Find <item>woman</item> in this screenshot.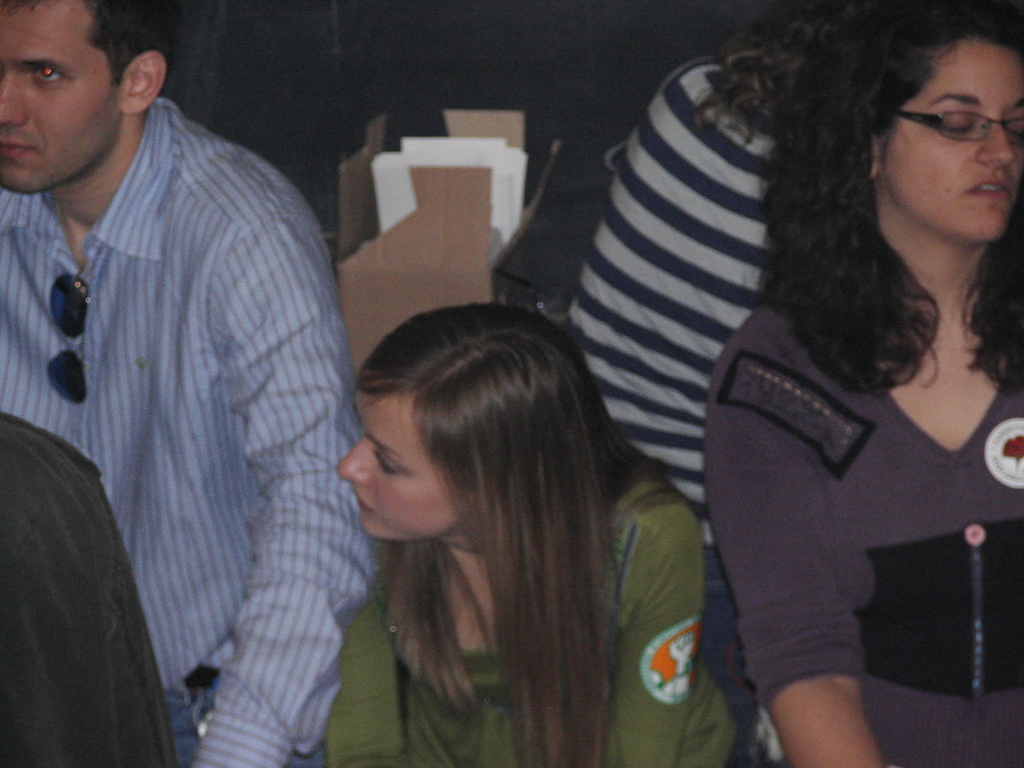
The bounding box for <item>woman</item> is Rect(591, 10, 1023, 767).
